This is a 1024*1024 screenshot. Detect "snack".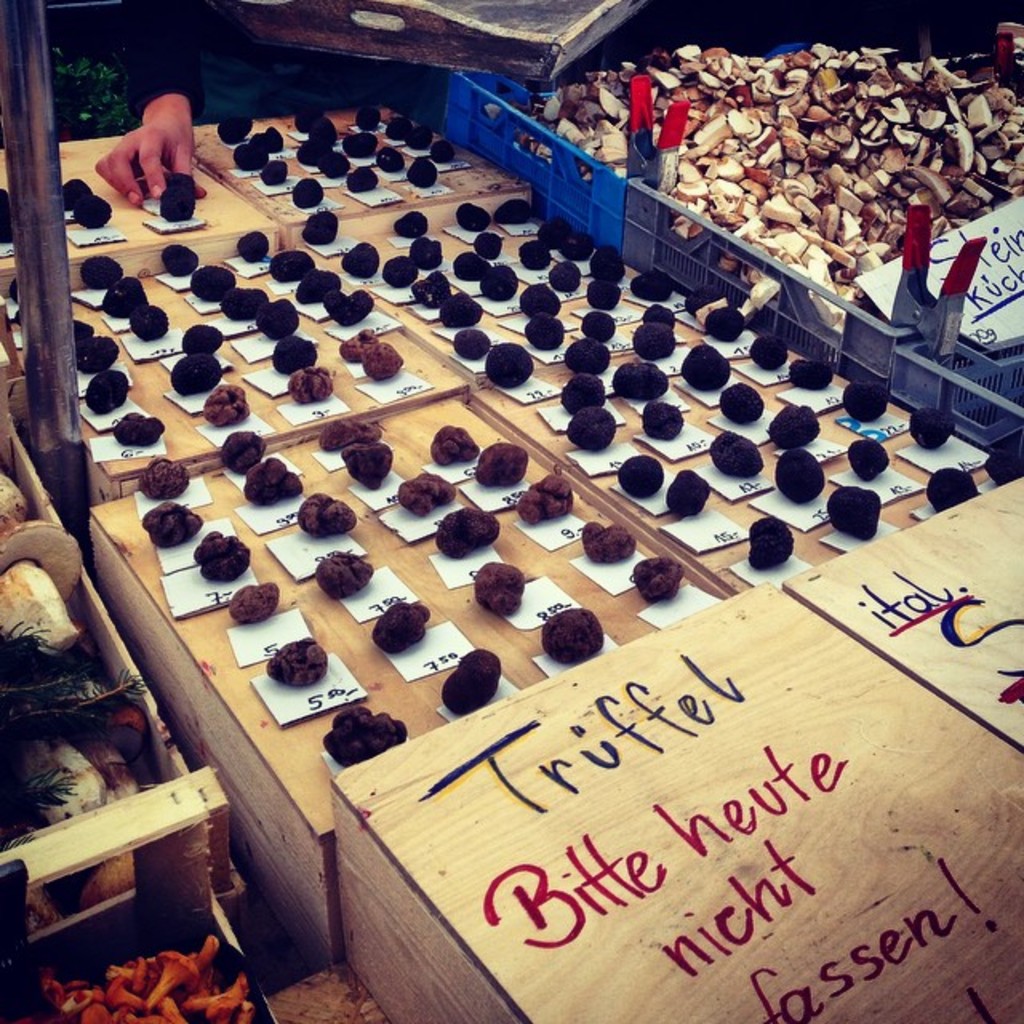
[left=618, top=446, right=658, bottom=502].
